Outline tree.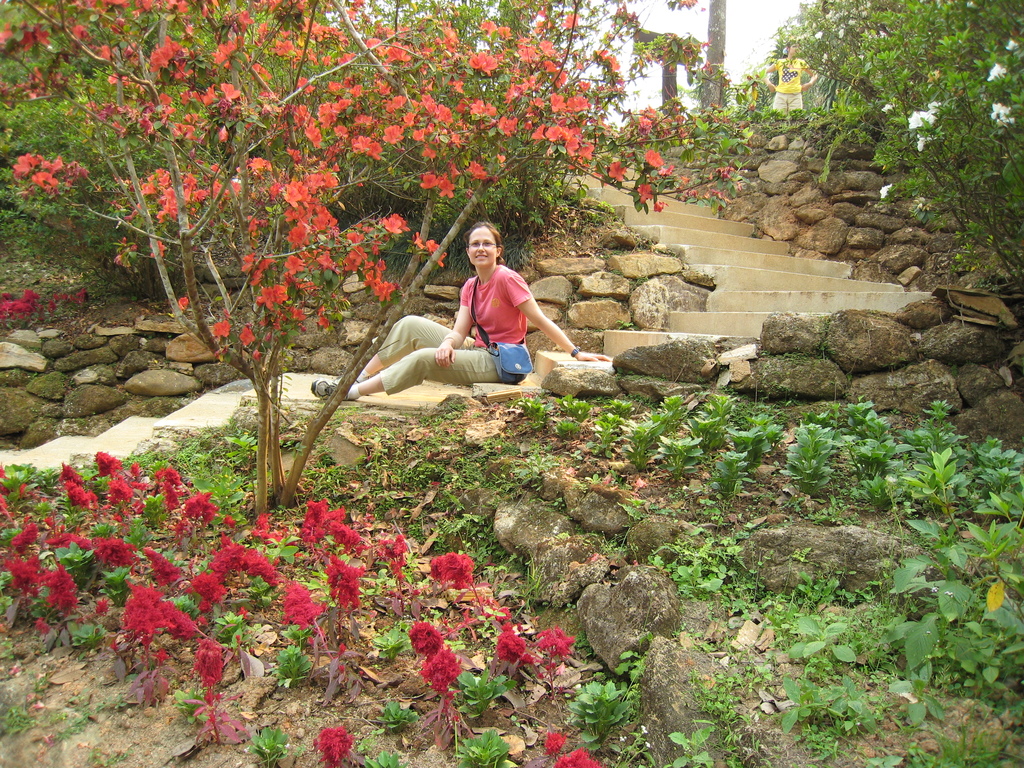
Outline: box(0, 0, 737, 515).
